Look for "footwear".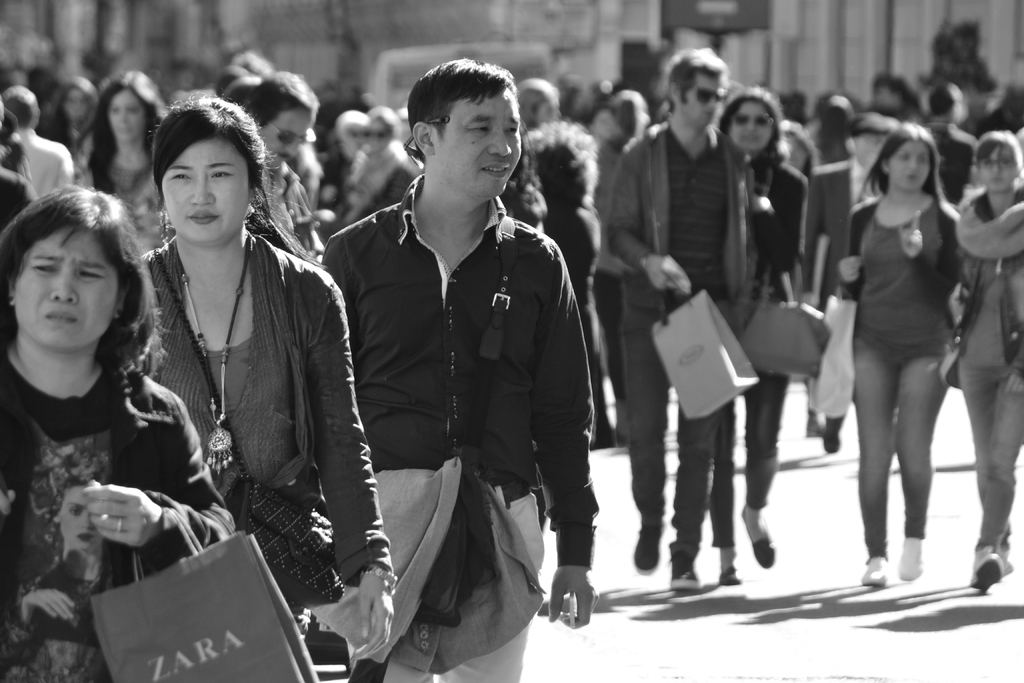
Found: box=[590, 423, 620, 453].
